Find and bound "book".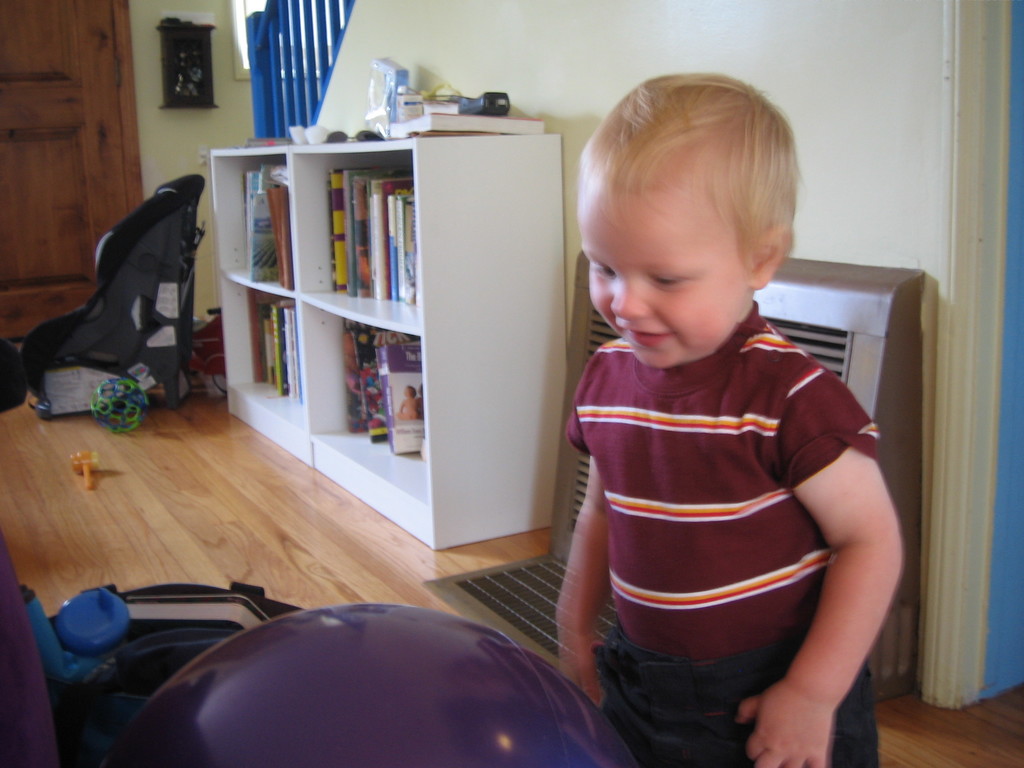
Bound: bbox=[328, 165, 382, 300].
